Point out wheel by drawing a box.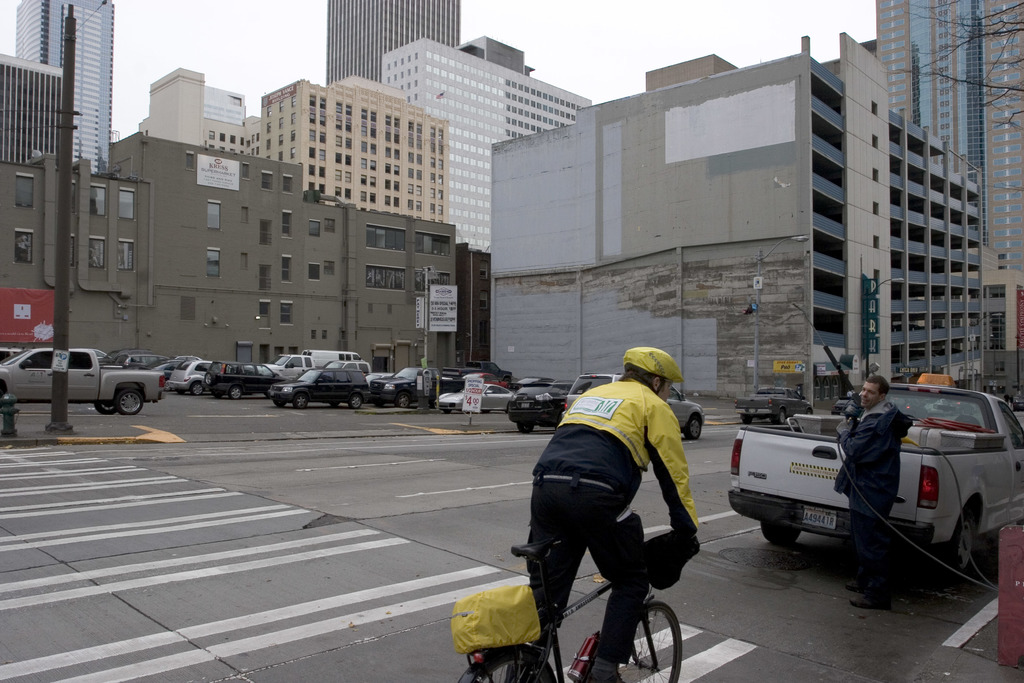
left=330, top=399, right=342, bottom=406.
